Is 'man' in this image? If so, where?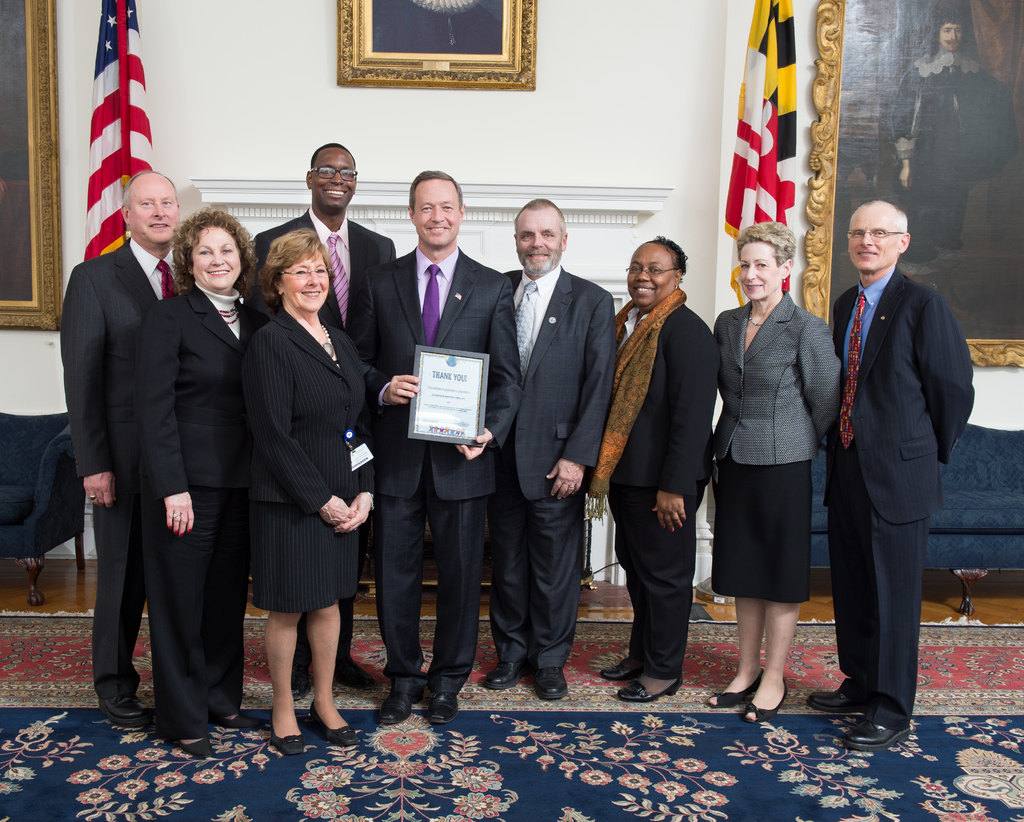
Yes, at [x1=49, y1=166, x2=184, y2=731].
